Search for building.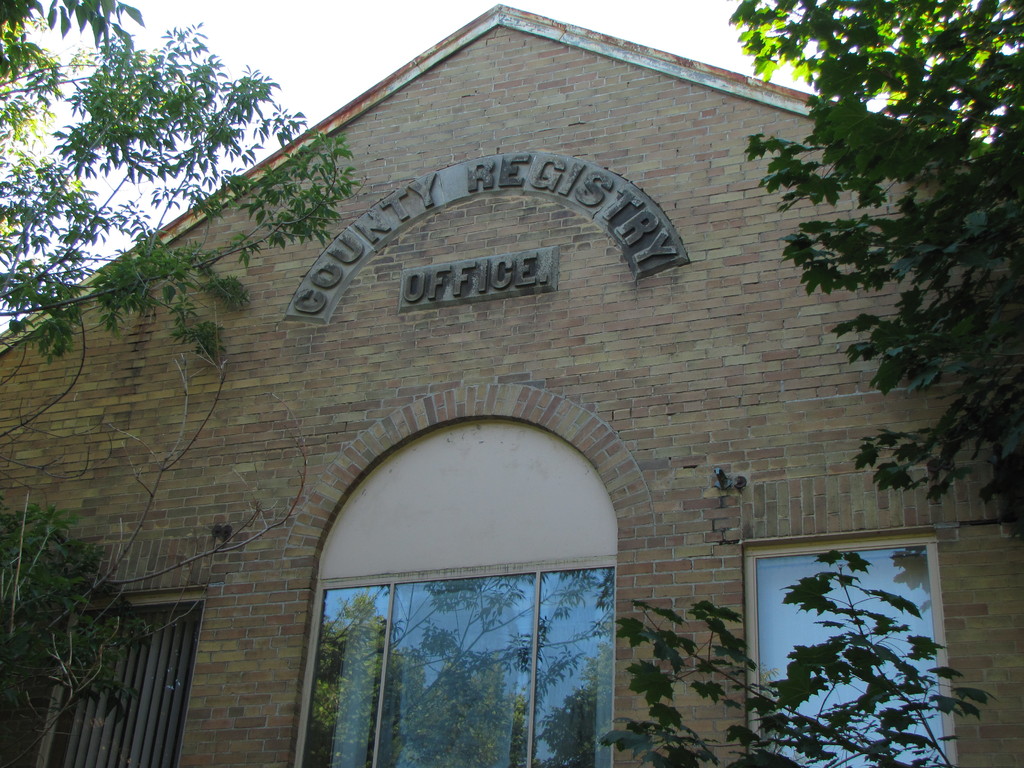
Found at box(0, 6, 1023, 767).
